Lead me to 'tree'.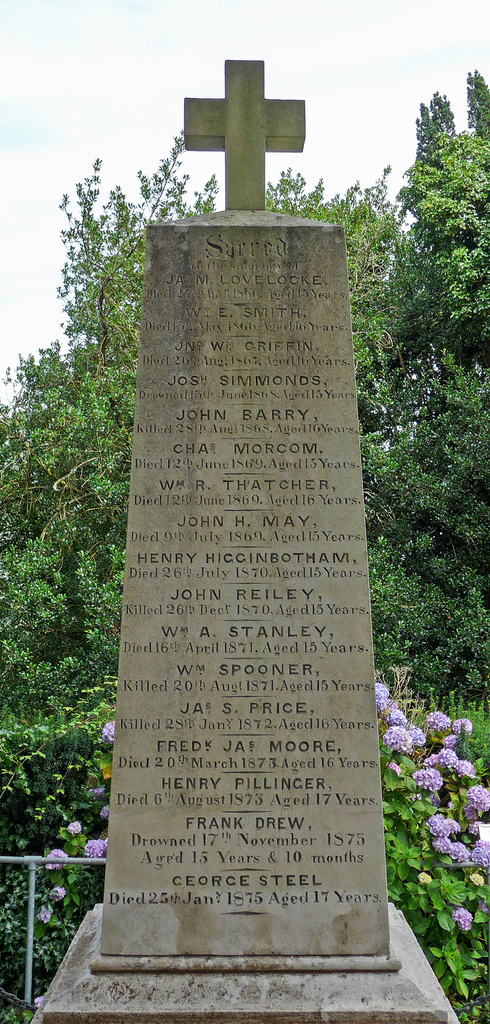
Lead to 0/118/225/1023.
